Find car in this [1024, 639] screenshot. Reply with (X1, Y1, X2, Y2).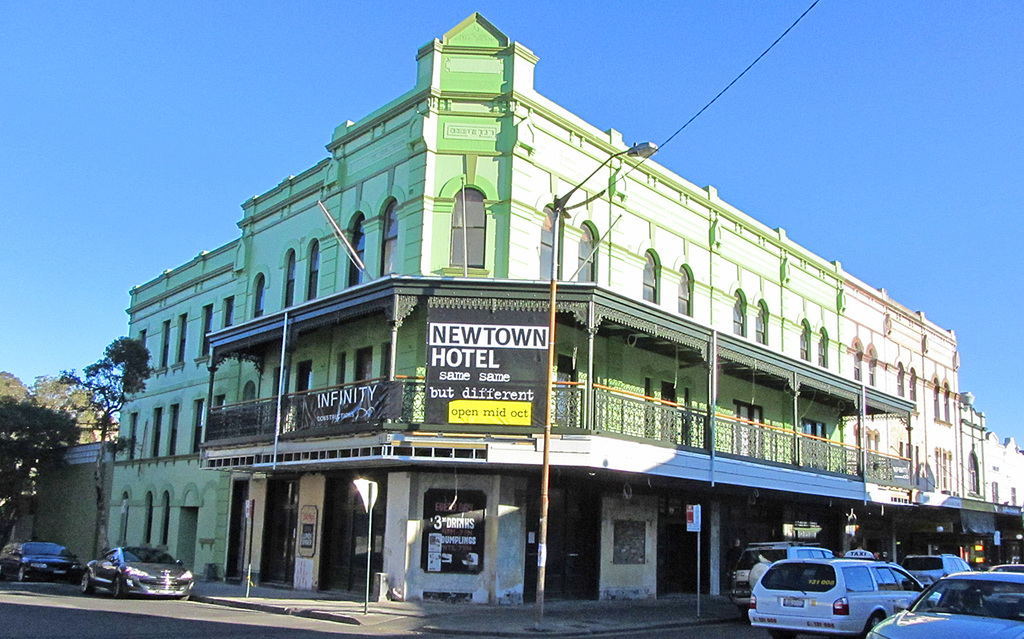
(78, 545, 198, 595).
